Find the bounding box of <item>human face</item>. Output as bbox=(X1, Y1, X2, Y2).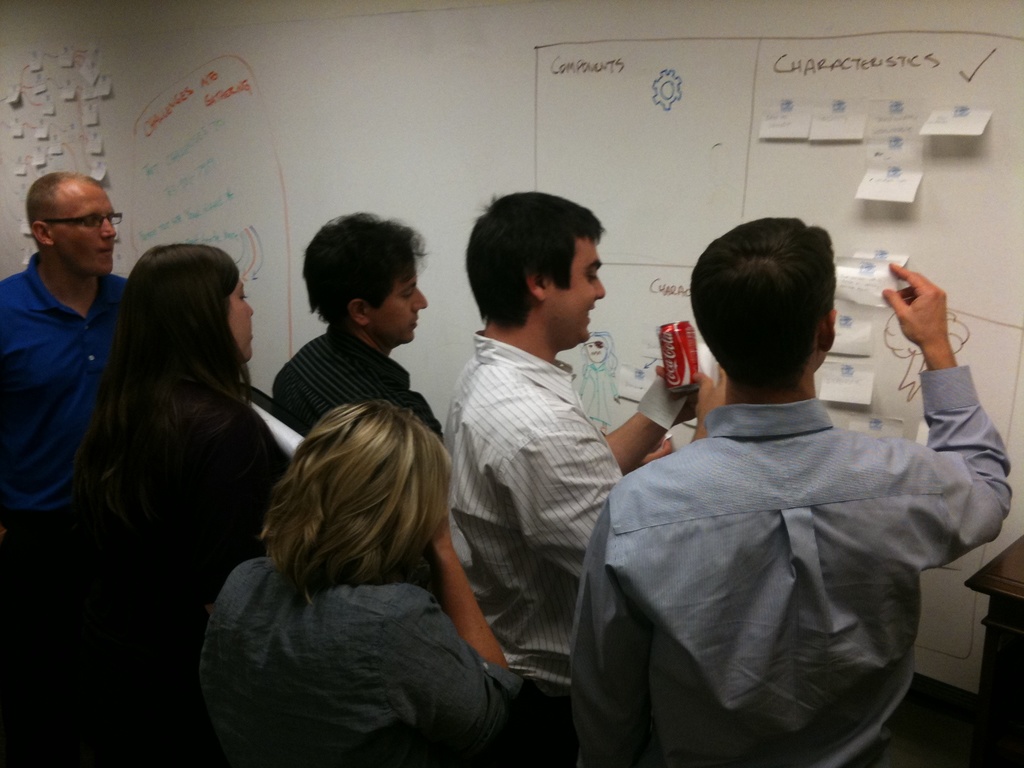
bbox=(222, 278, 255, 358).
